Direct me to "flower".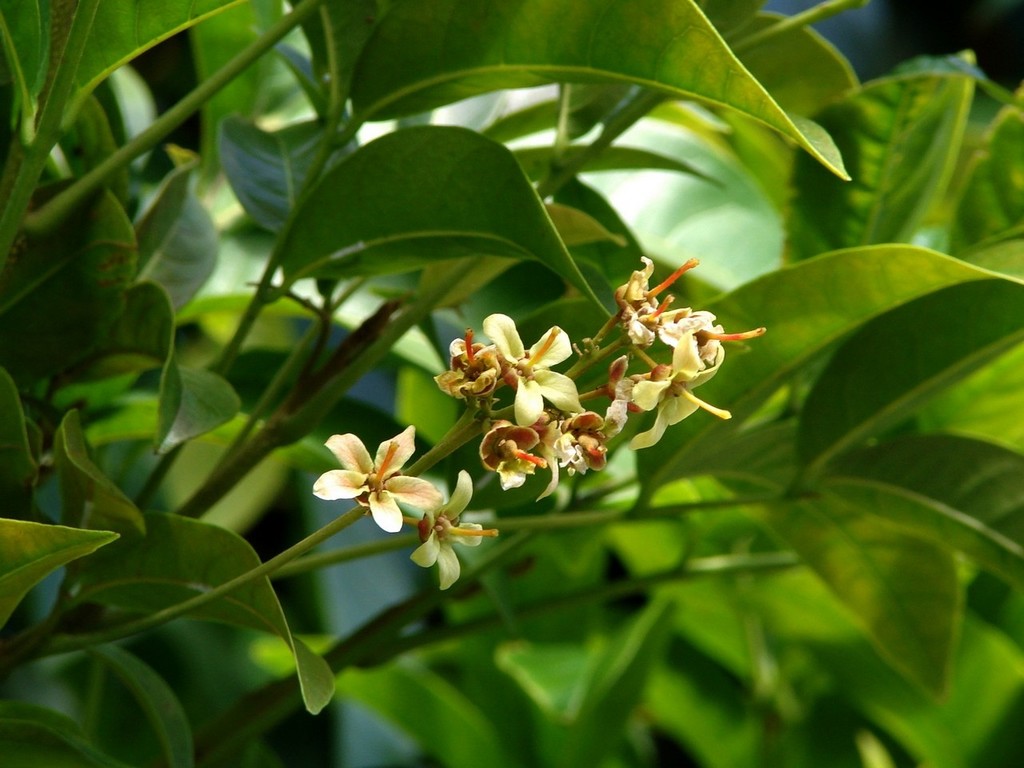
Direction: 614,252,698,352.
